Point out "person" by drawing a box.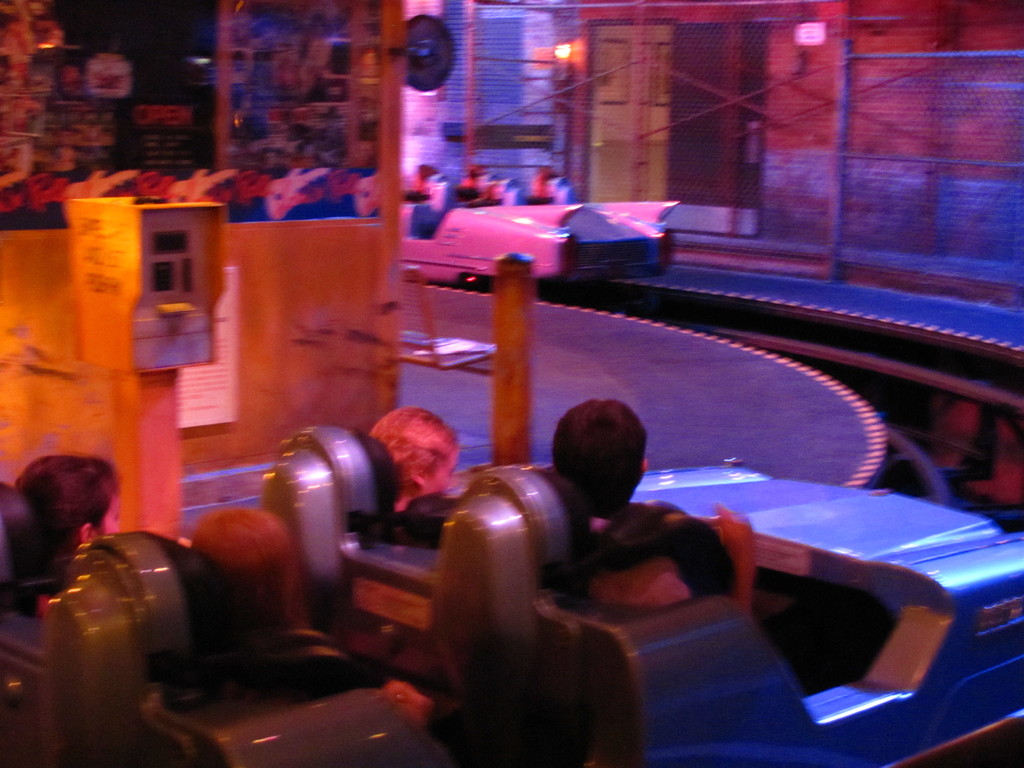
406,160,440,197.
